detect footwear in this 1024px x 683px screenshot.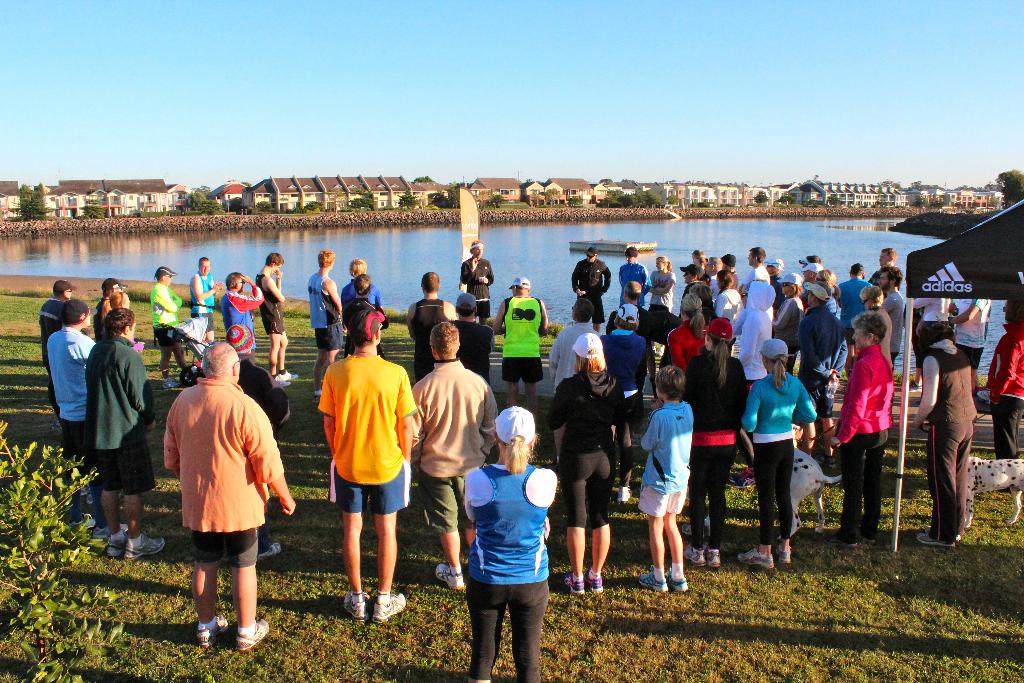
Detection: l=586, t=567, r=601, b=587.
